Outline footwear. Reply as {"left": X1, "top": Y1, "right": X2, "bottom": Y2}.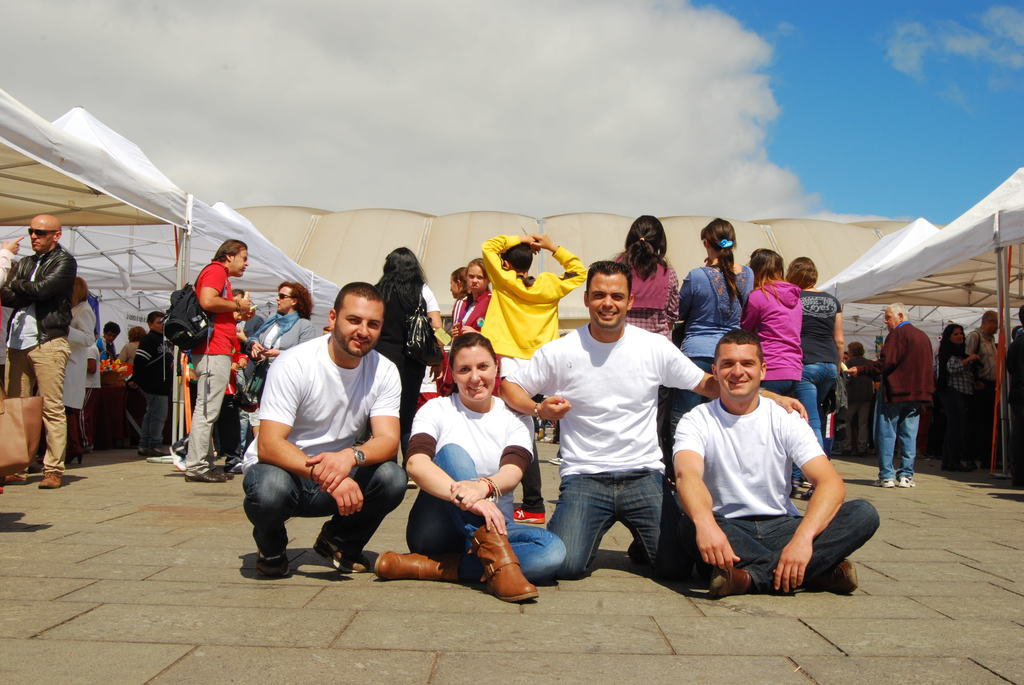
{"left": 817, "top": 552, "right": 866, "bottom": 596}.
